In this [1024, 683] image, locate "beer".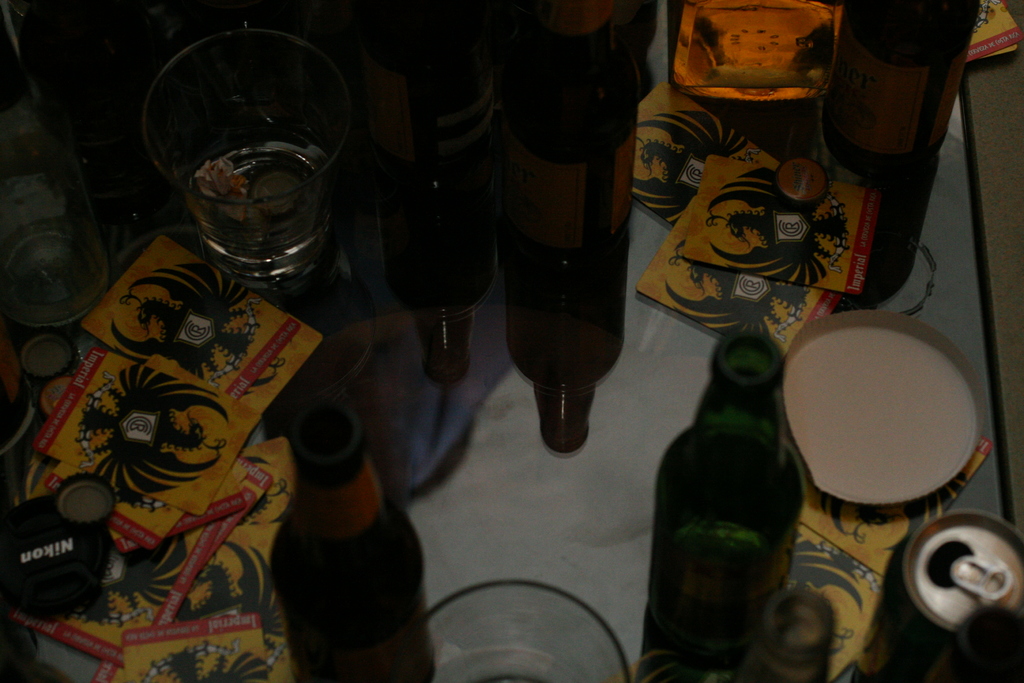
Bounding box: (639, 531, 776, 682).
